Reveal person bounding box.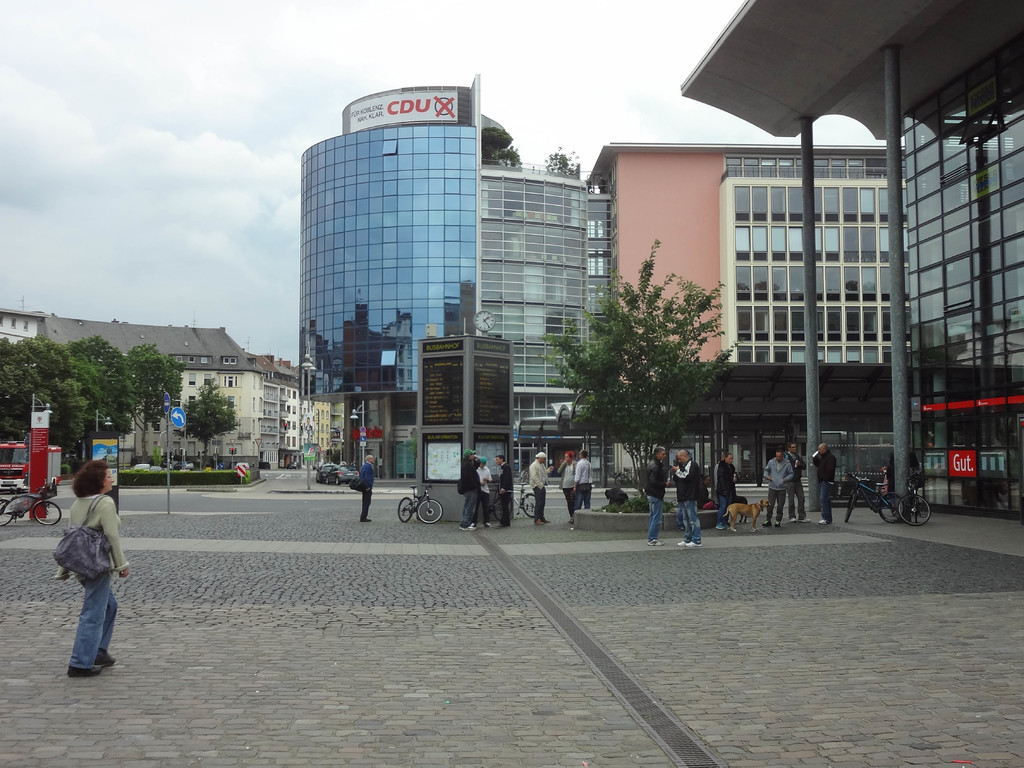
Revealed: pyautogui.locateOnScreen(522, 445, 549, 527).
